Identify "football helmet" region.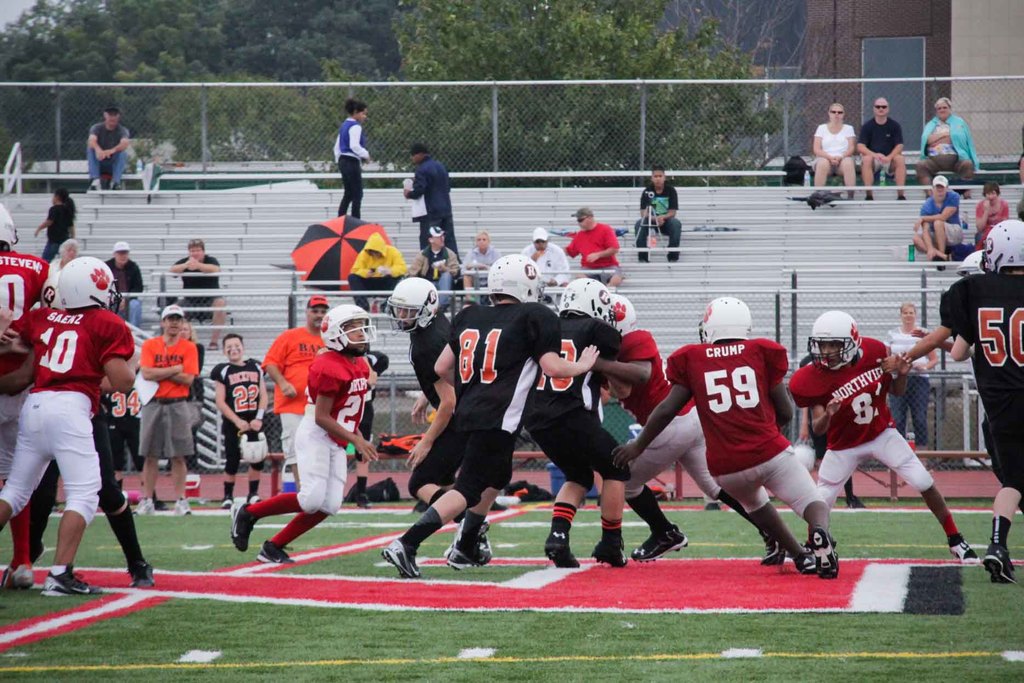
Region: (806, 308, 862, 370).
